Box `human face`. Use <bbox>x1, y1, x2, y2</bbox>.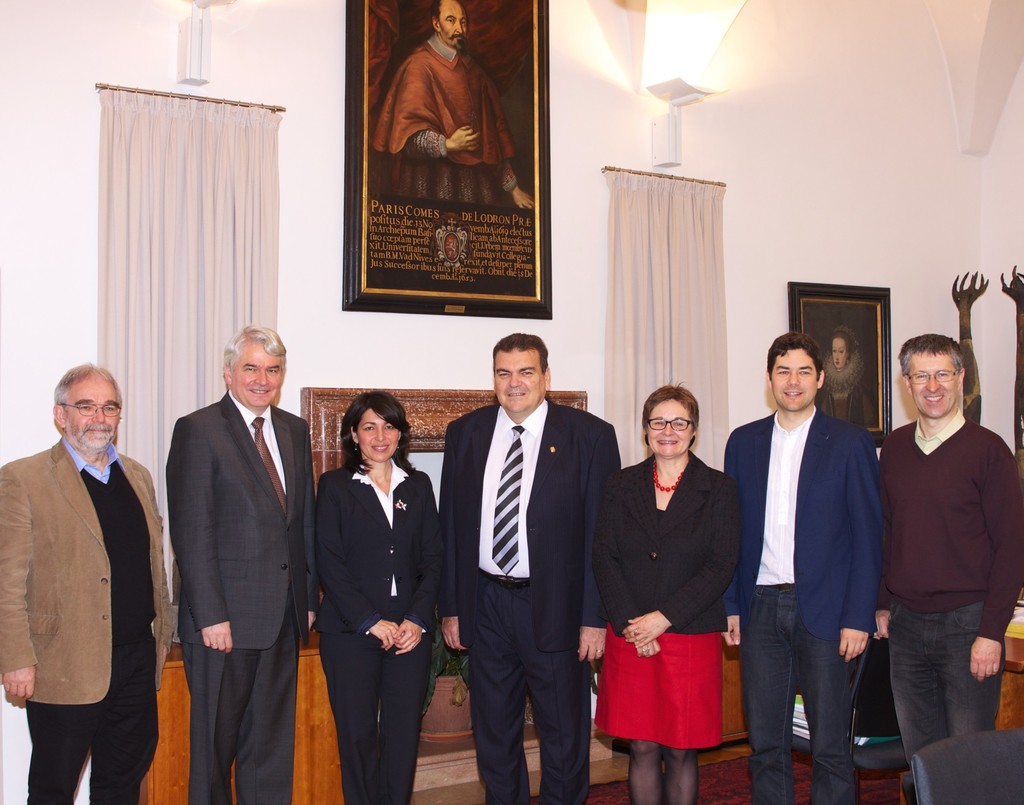
<bbox>762, 343, 822, 416</bbox>.
